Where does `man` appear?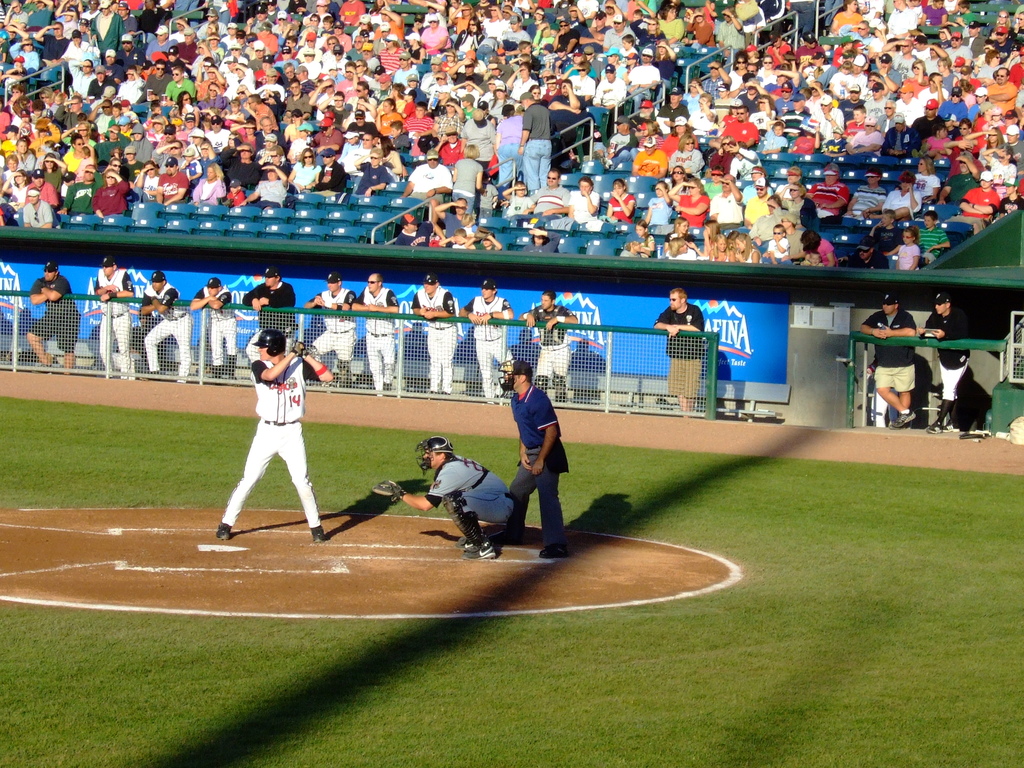
Appears at bbox=(183, 54, 220, 104).
